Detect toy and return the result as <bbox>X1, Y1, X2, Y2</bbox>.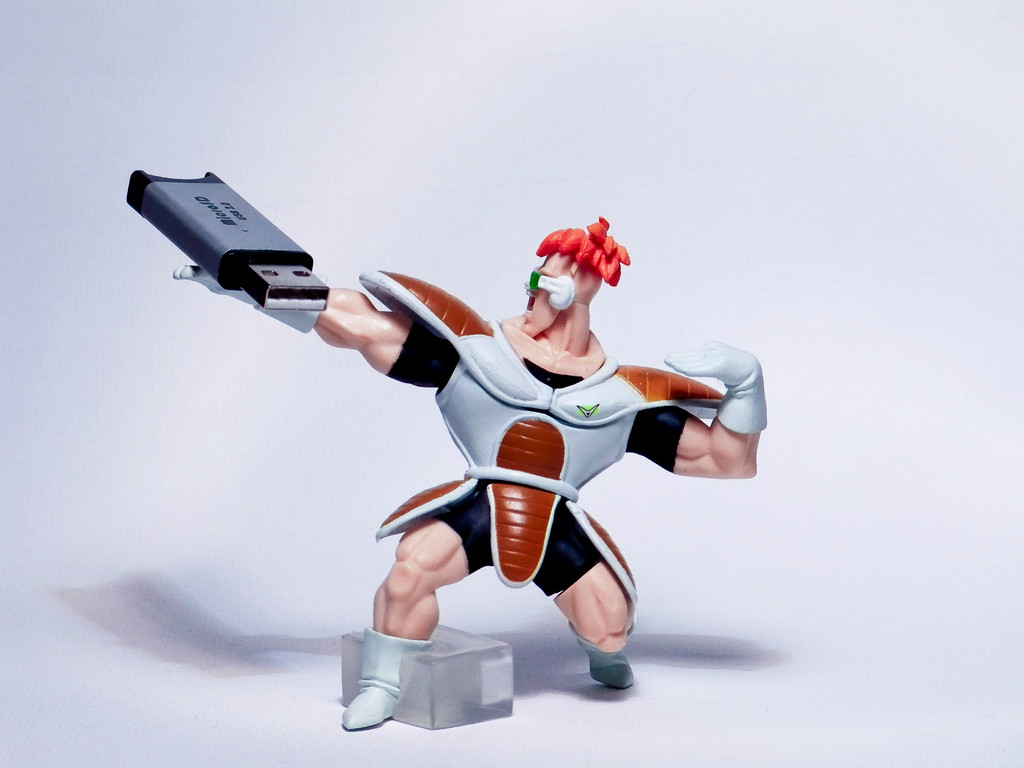
<bbox>124, 167, 770, 730</bbox>.
